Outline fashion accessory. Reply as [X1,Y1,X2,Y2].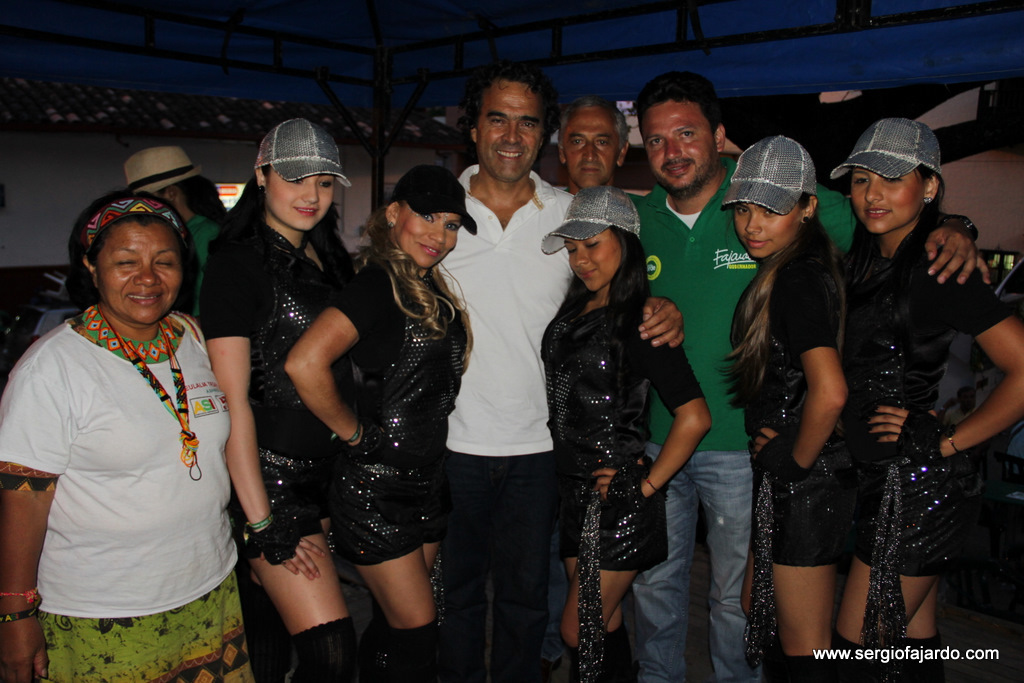
[79,195,186,247].
